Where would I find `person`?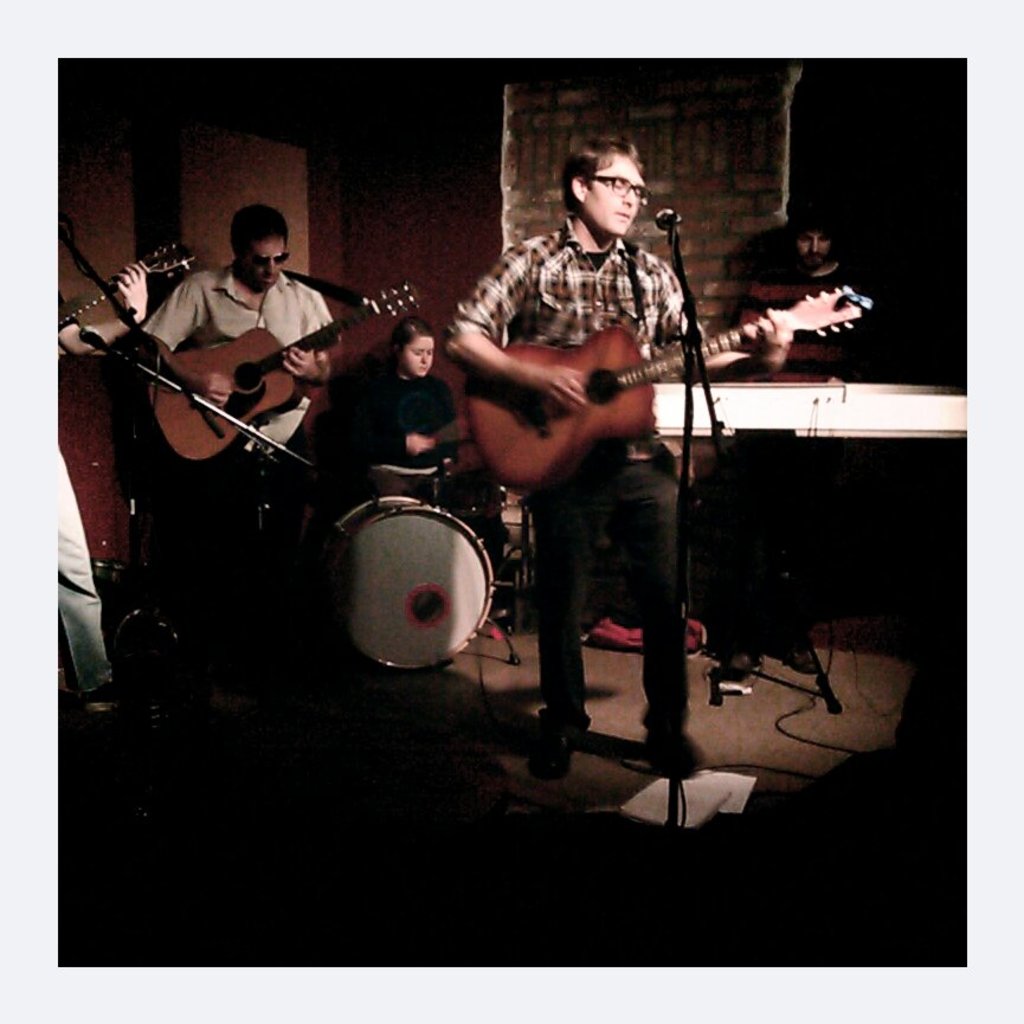
At box=[123, 160, 362, 671].
